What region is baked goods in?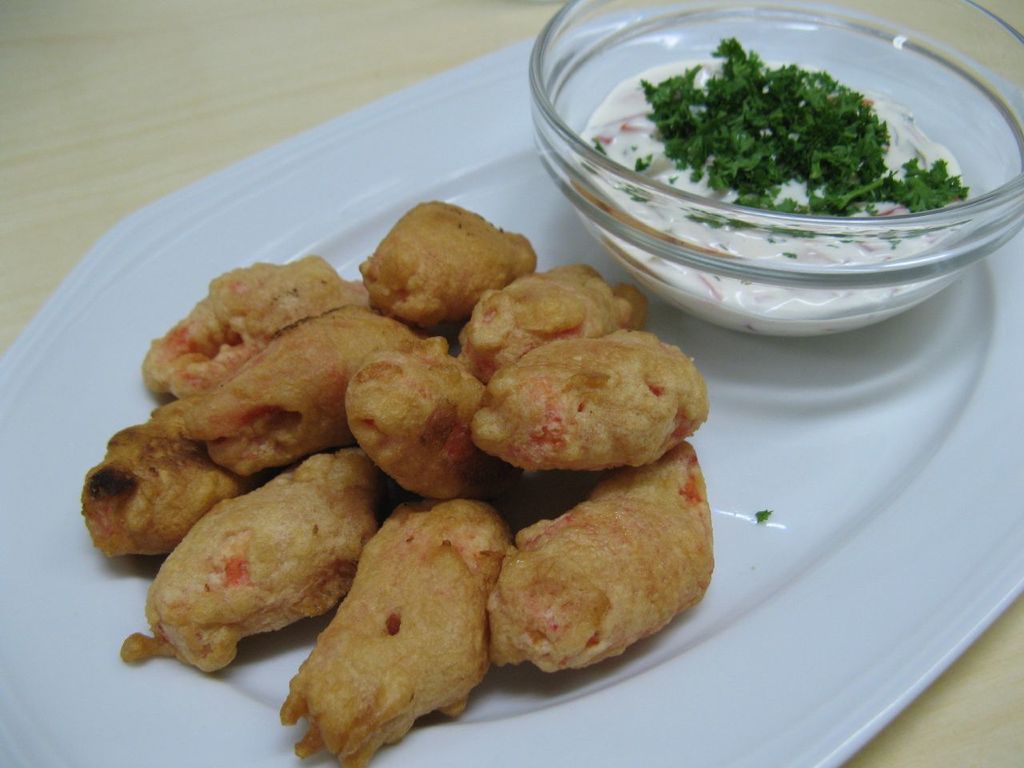
bbox=[126, 476, 369, 682].
